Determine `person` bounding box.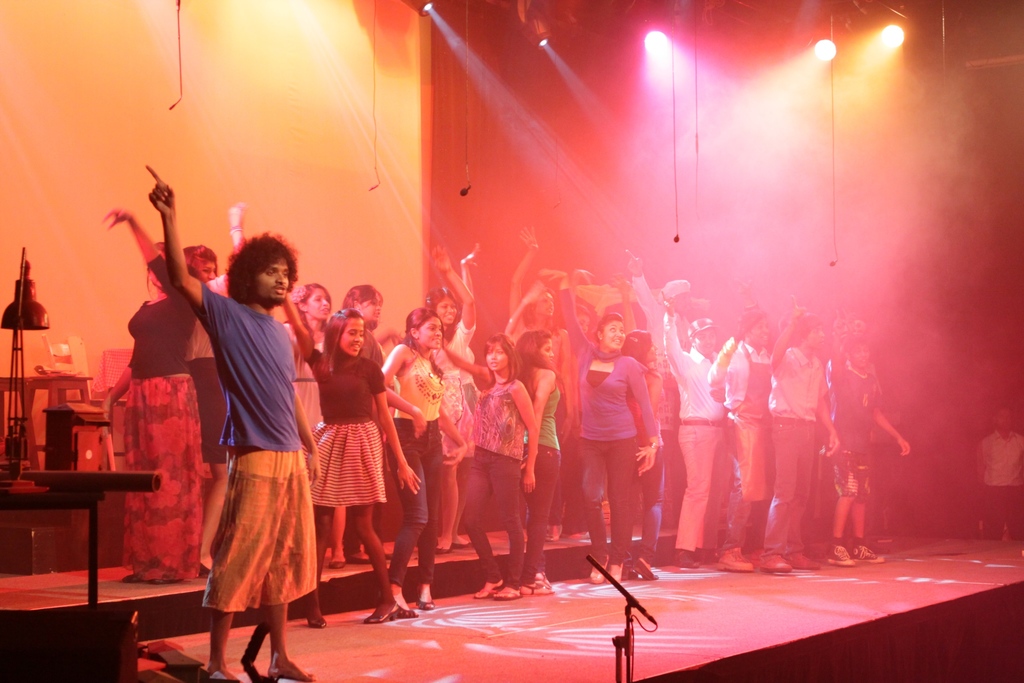
Determined: pyautogui.locateOnScreen(462, 241, 483, 415).
